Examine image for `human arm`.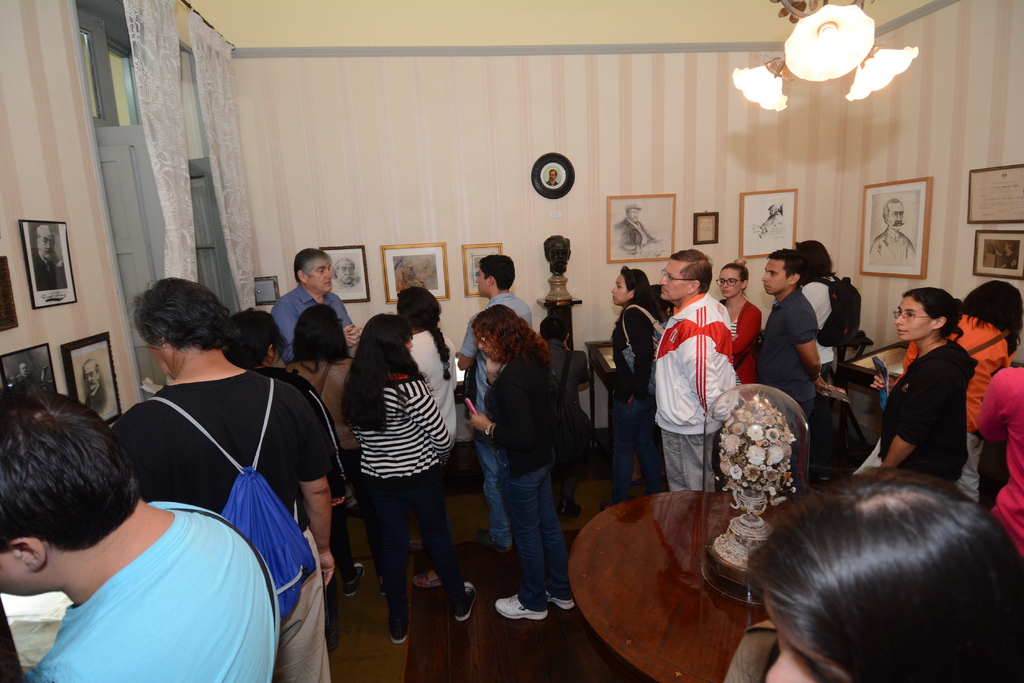
Examination result: 472,379,545,450.
